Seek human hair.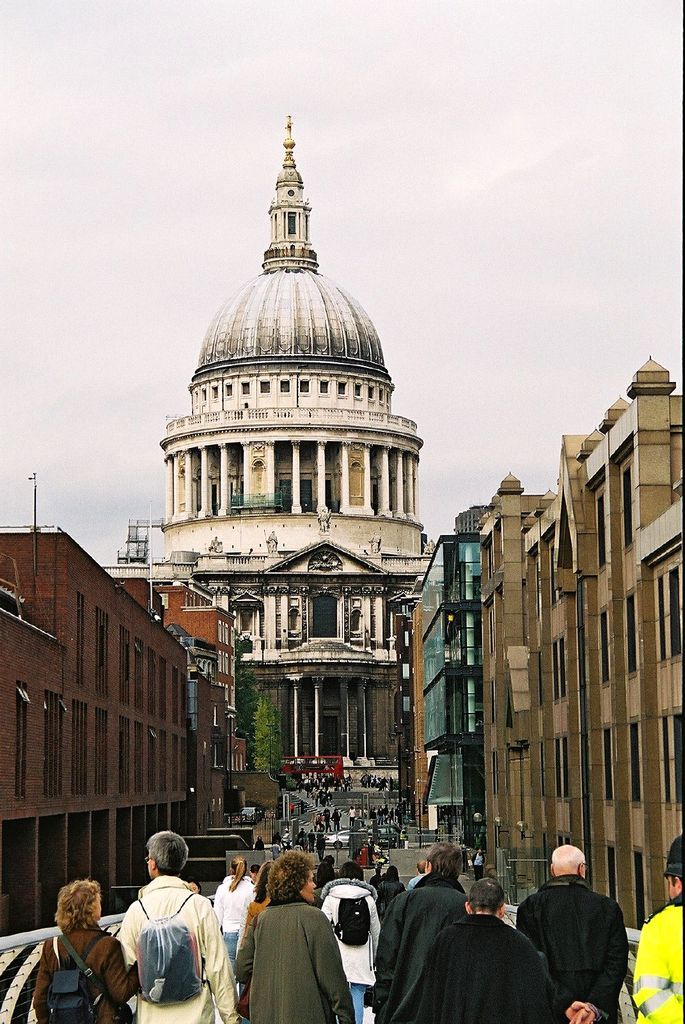
[47, 872, 107, 945].
